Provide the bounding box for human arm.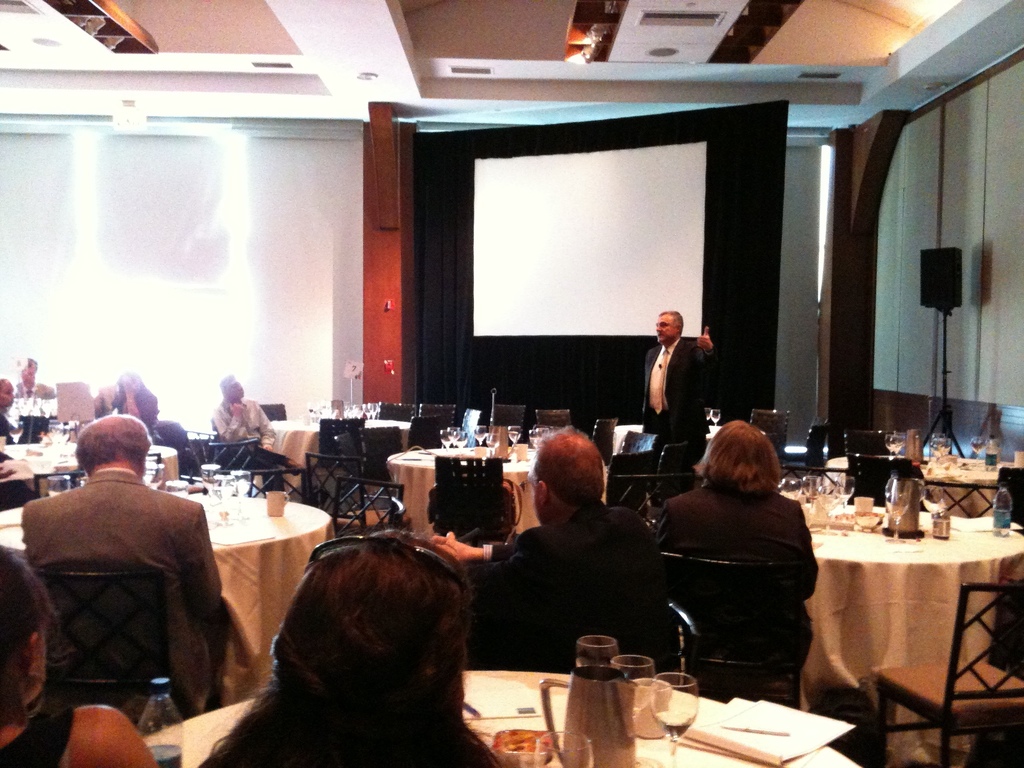
[x1=253, y1=399, x2=283, y2=452].
